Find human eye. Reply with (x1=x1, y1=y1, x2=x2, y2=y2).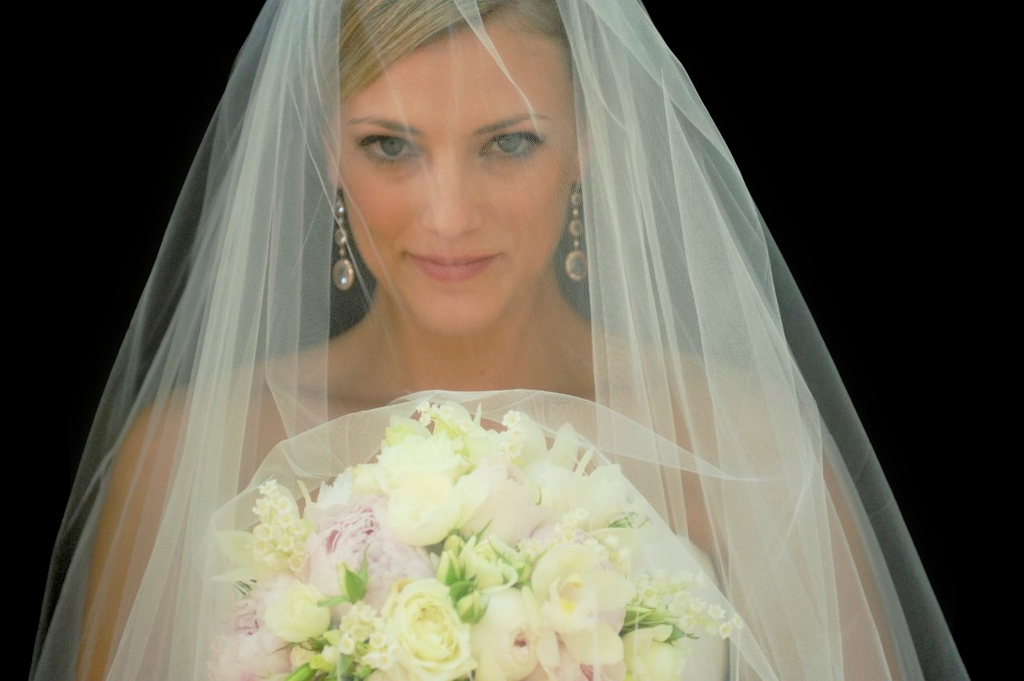
(x1=350, y1=131, x2=423, y2=166).
